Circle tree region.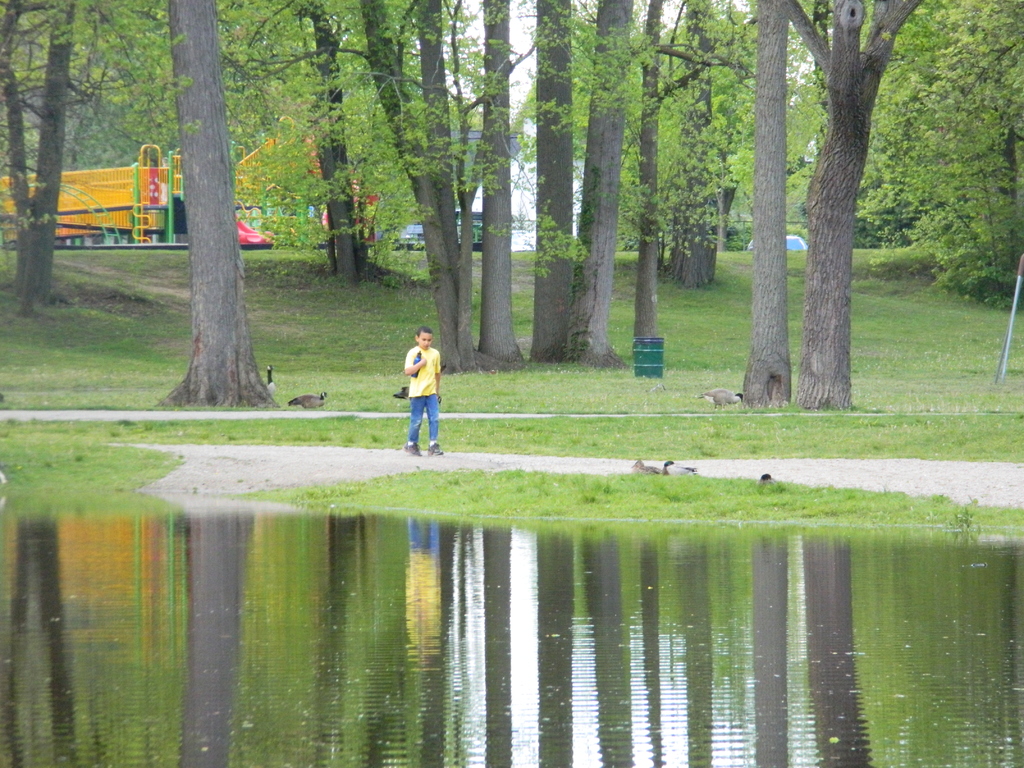
Region: Rect(621, 0, 698, 407).
